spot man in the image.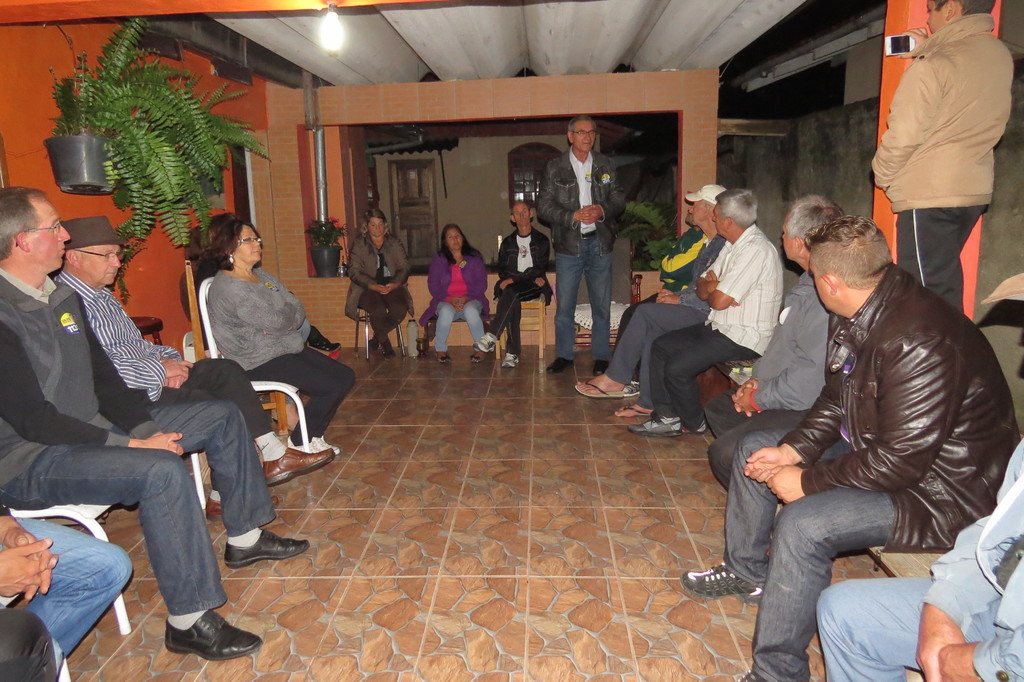
man found at rect(685, 191, 844, 533).
